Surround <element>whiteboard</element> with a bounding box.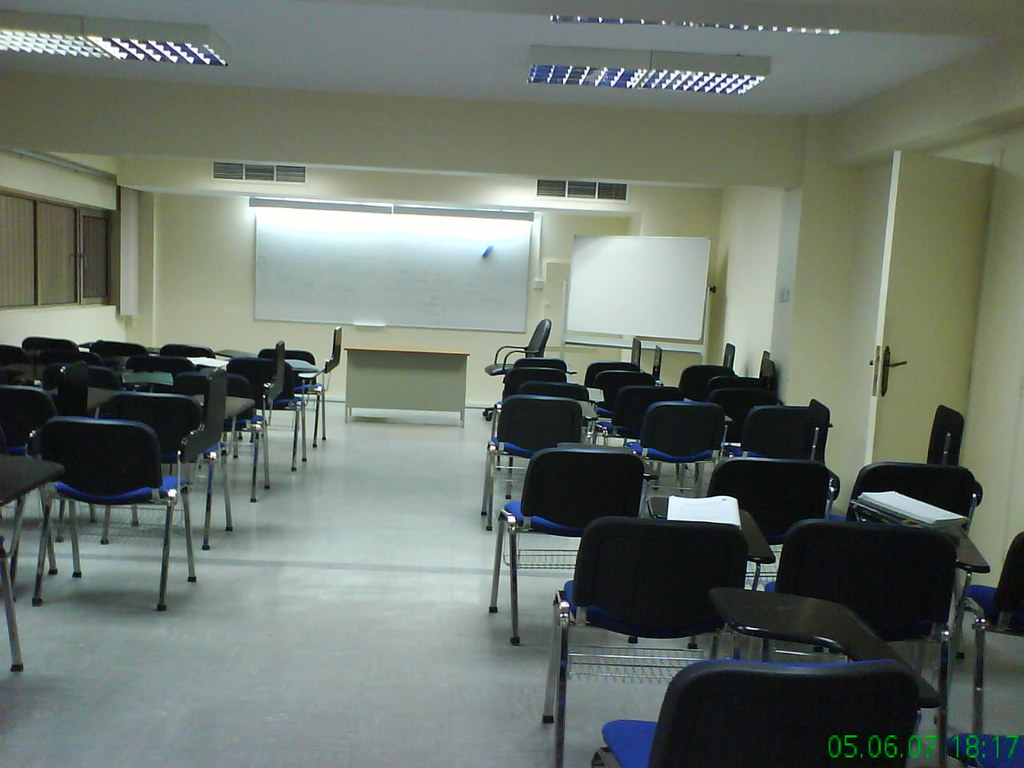
Rect(565, 232, 713, 340).
